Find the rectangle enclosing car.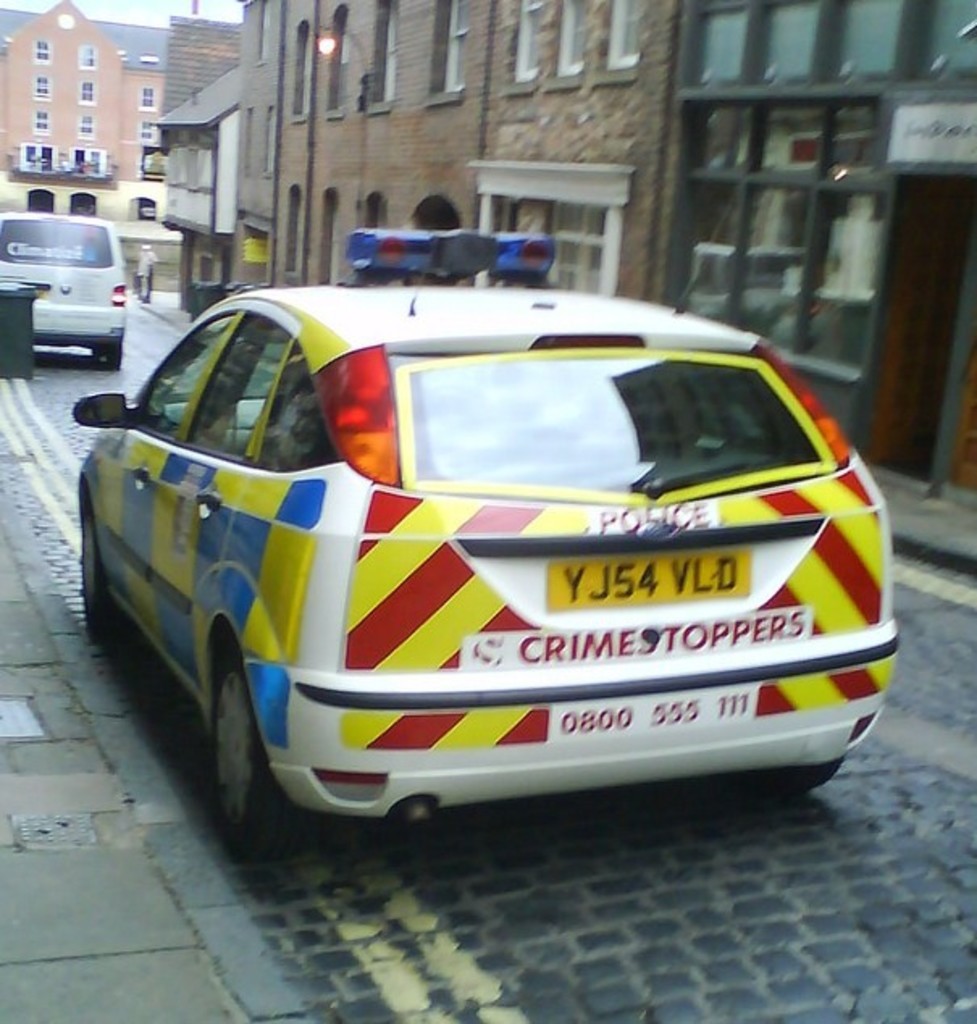
(left=73, top=228, right=893, bottom=848).
